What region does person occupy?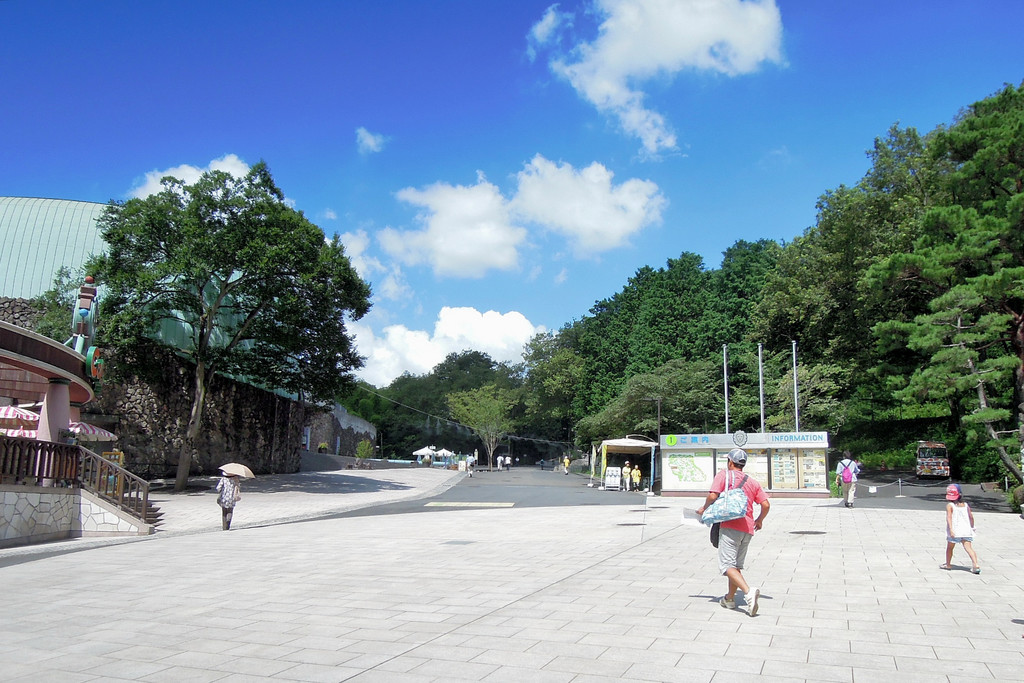
select_region(562, 455, 568, 473).
